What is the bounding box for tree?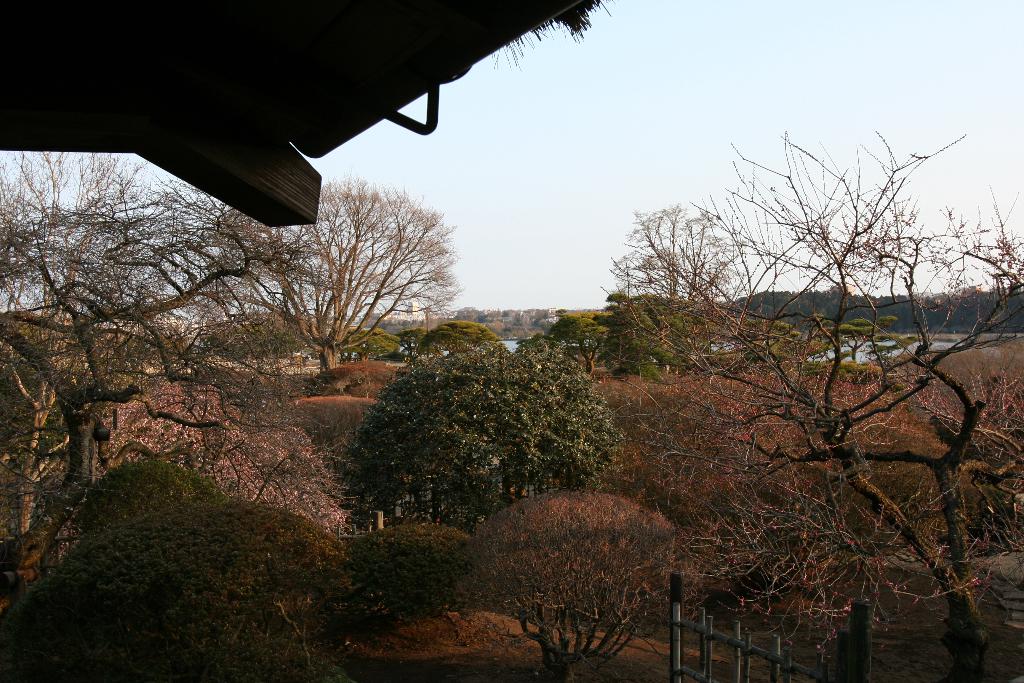
18:138:298:554.
